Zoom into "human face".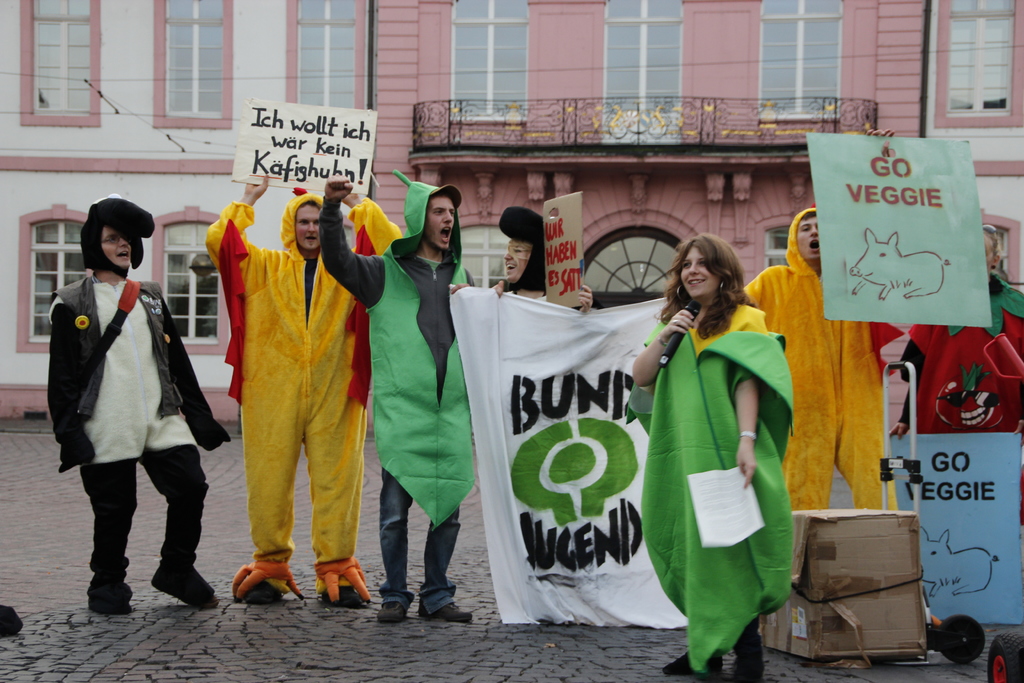
Zoom target: <region>295, 204, 320, 252</region>.
